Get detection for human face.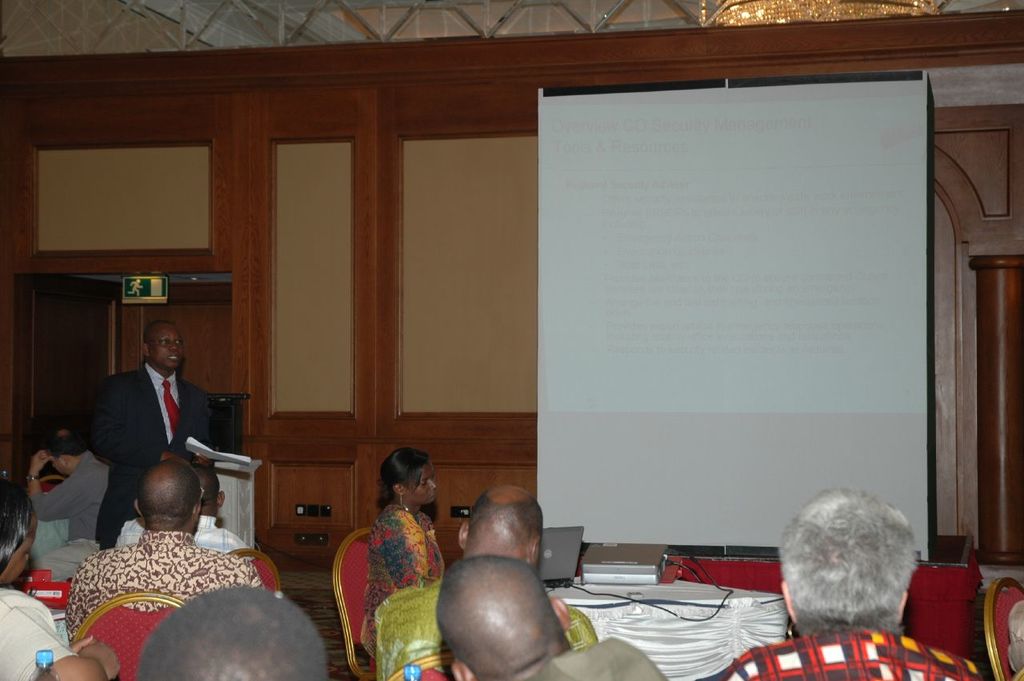
Detection: 46 451 73 474.
